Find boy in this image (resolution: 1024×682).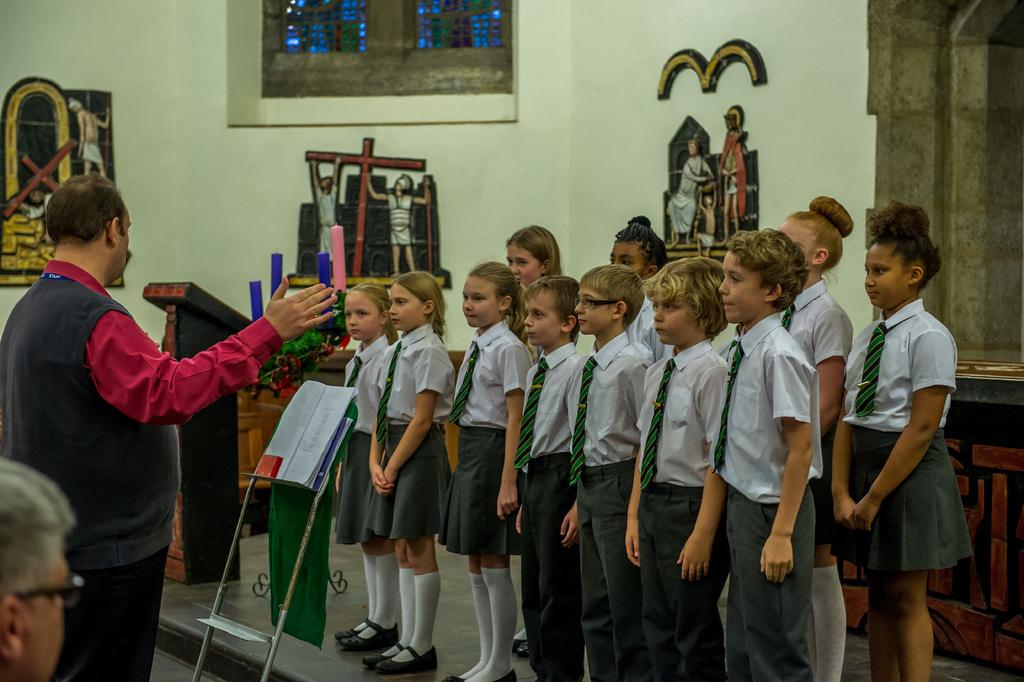
detection(564, 260, 655, 681).
